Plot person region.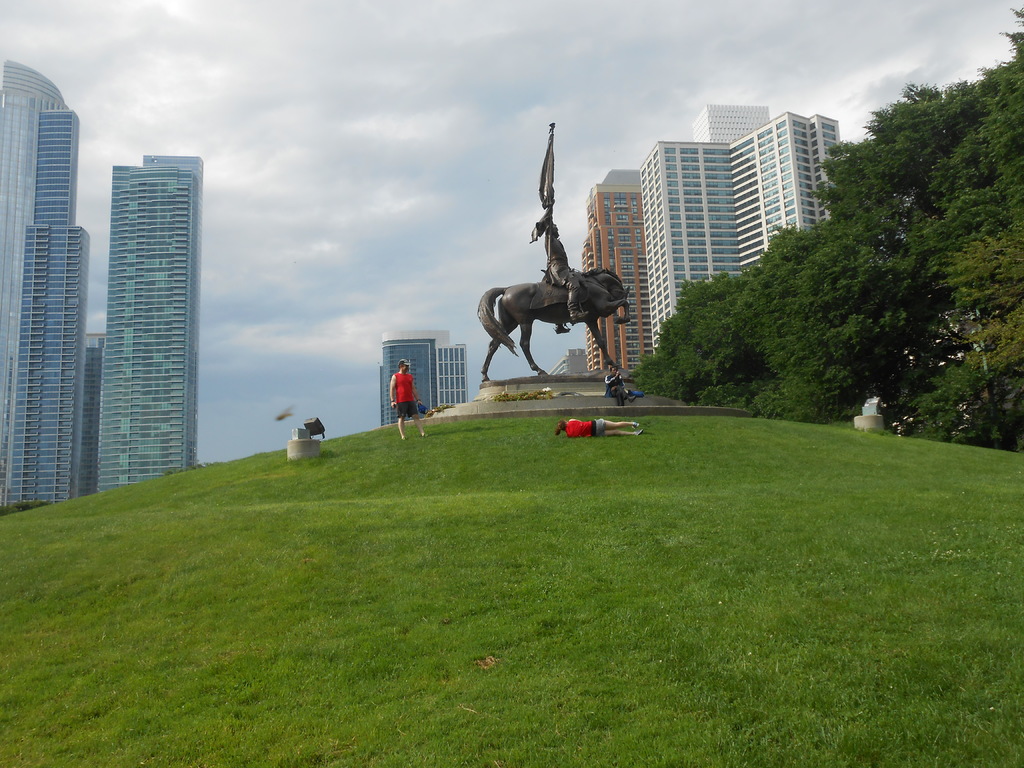
Plotted at rect(391, 360, 429, 444).
